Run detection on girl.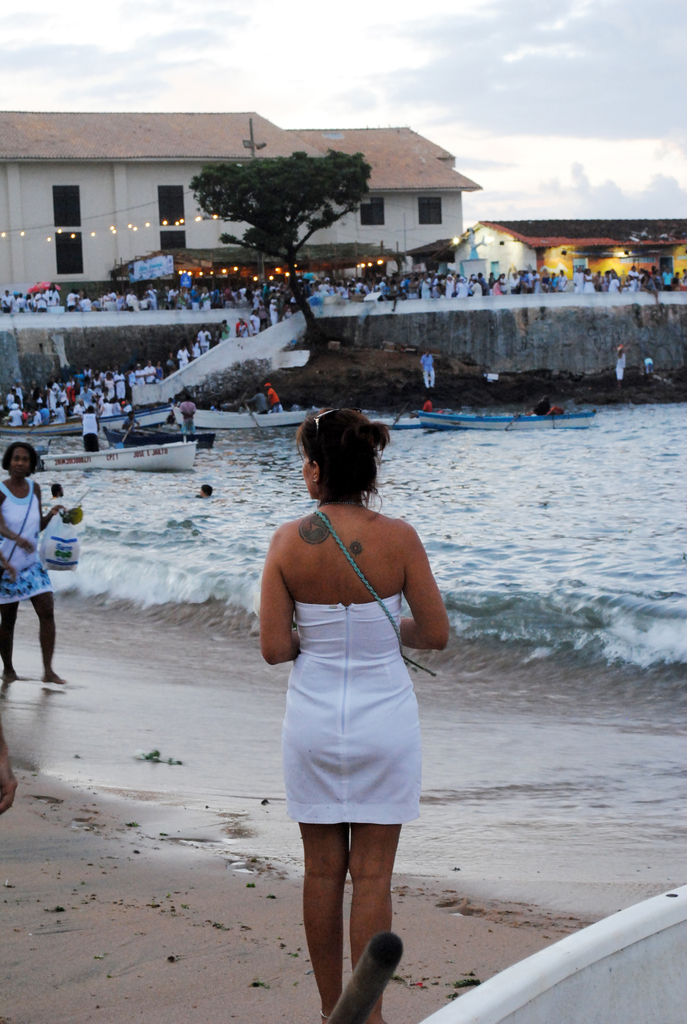
Result: {"left": 0, "top": 442, "right": 70, "bottom": 684}.
